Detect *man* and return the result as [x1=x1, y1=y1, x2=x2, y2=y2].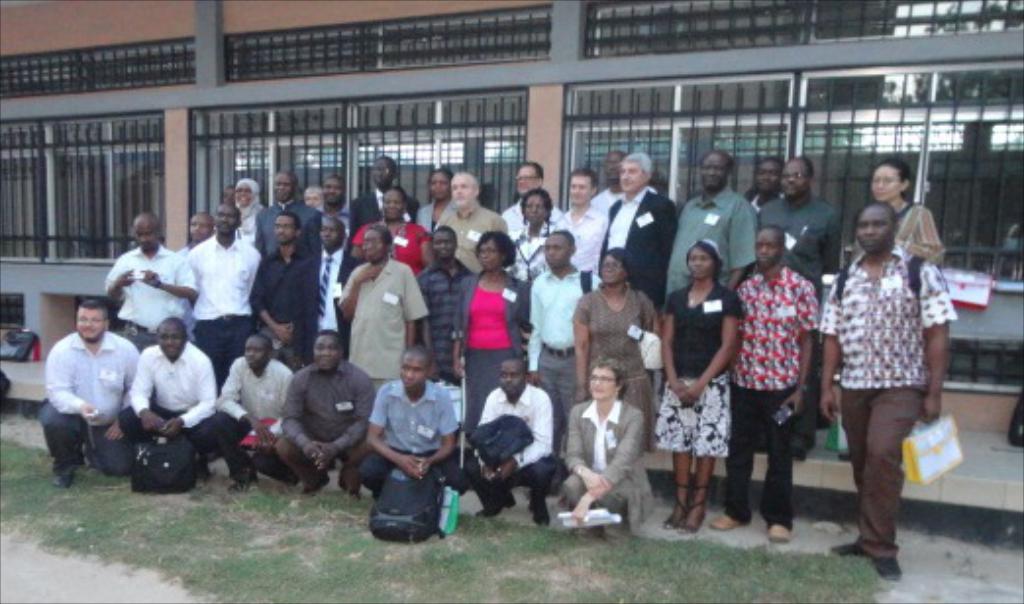
[x1=759, y1=153, x2=840, y2=467].
